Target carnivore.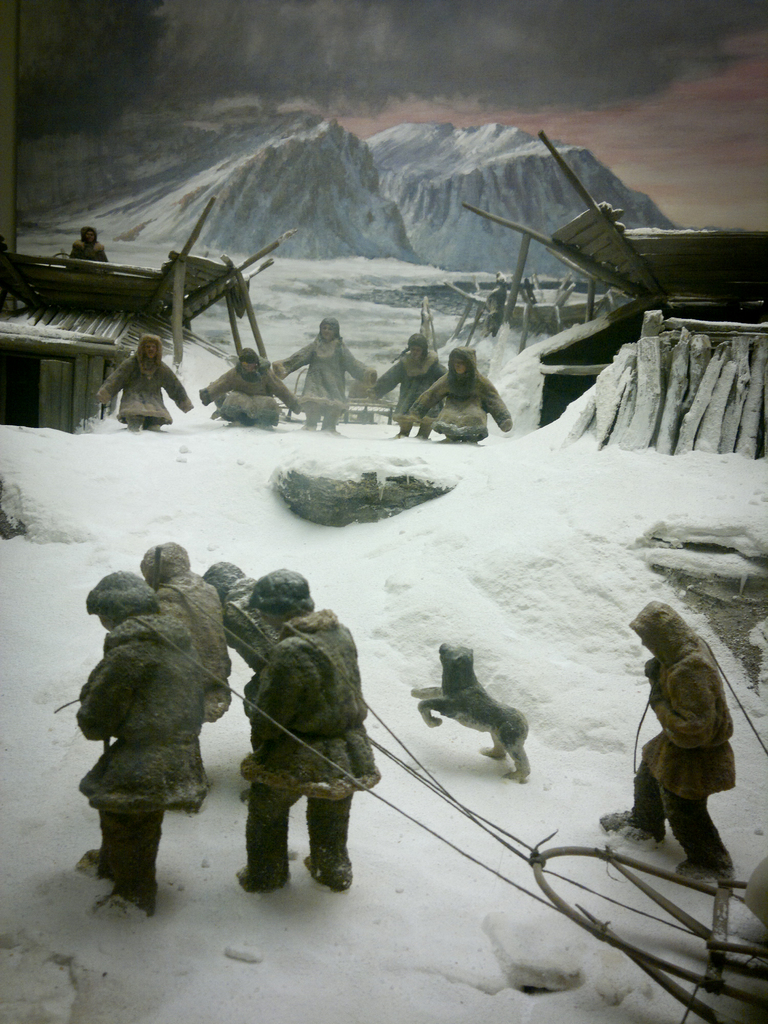
Target region: 414 636 544 780.
